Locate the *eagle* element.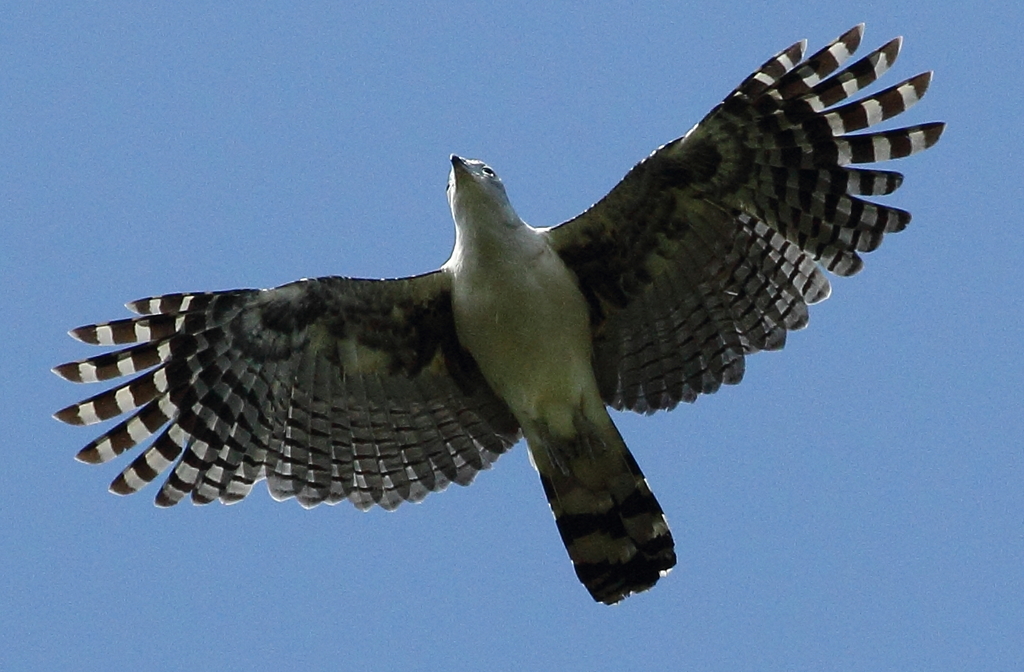
Element bbox: [47,16,956,611].
